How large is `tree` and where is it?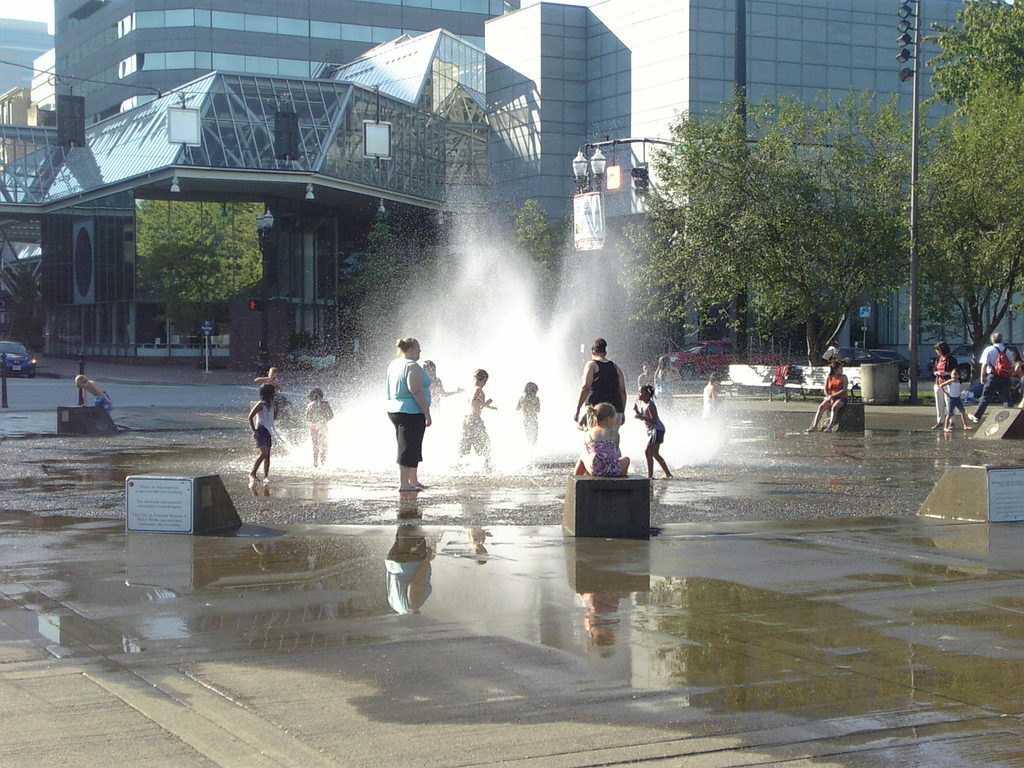
Bounding box: BBox(620, 80, 940, 365).
